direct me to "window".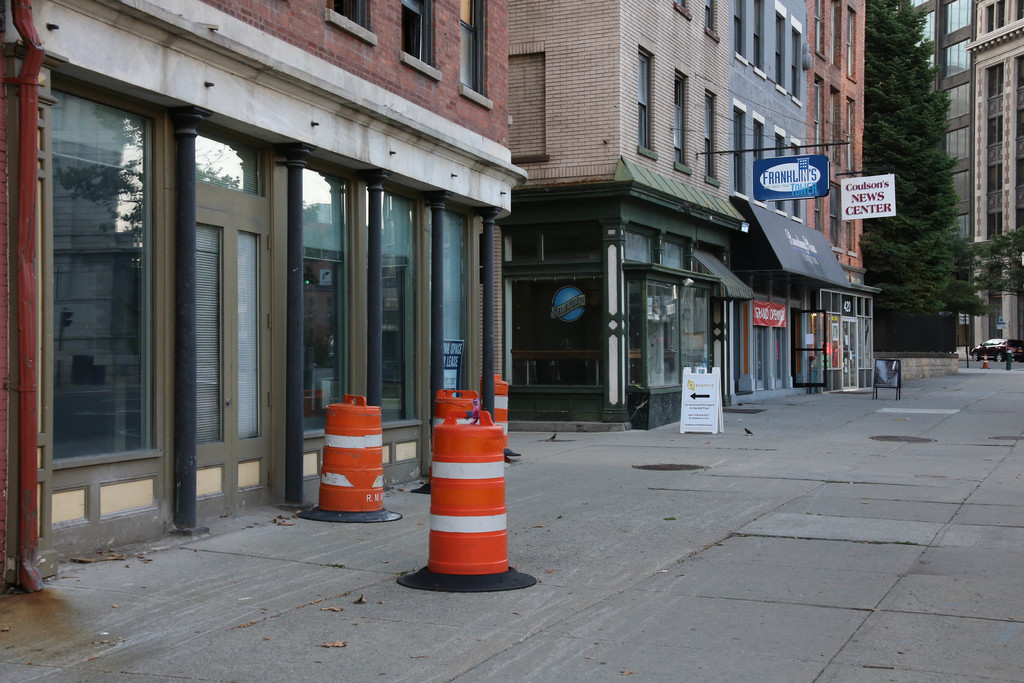
Direction: Rect(736, 101, 751, 202).
